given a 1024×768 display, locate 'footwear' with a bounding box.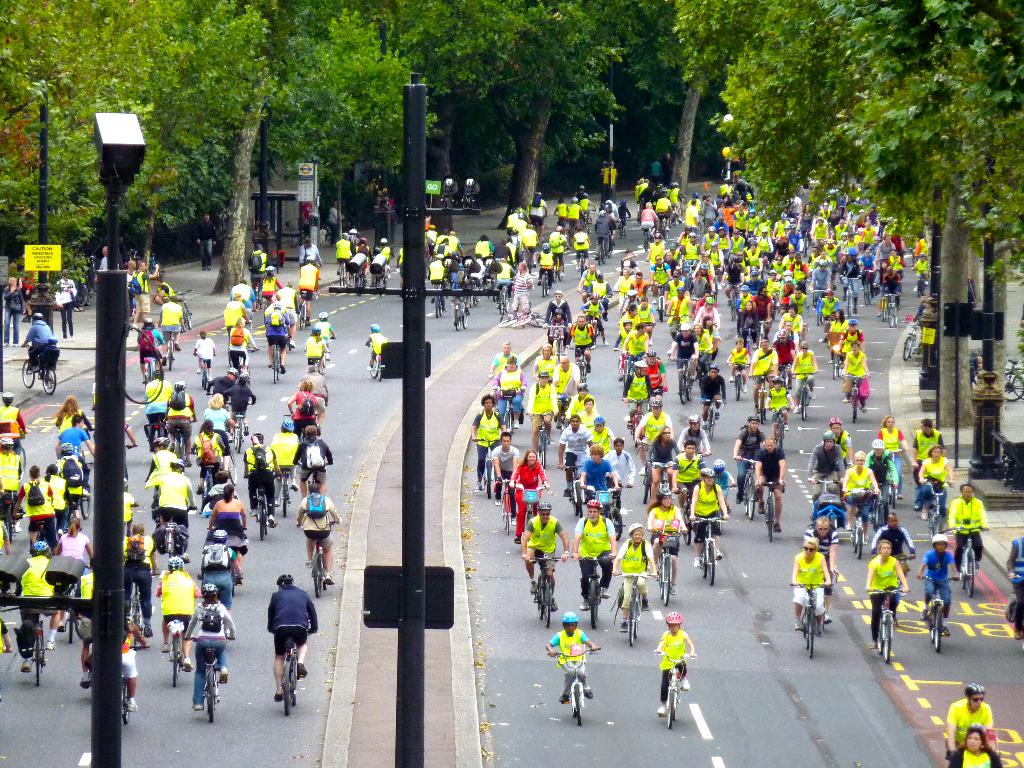
Located: left=45, top=637, right=58, bottom=650.
